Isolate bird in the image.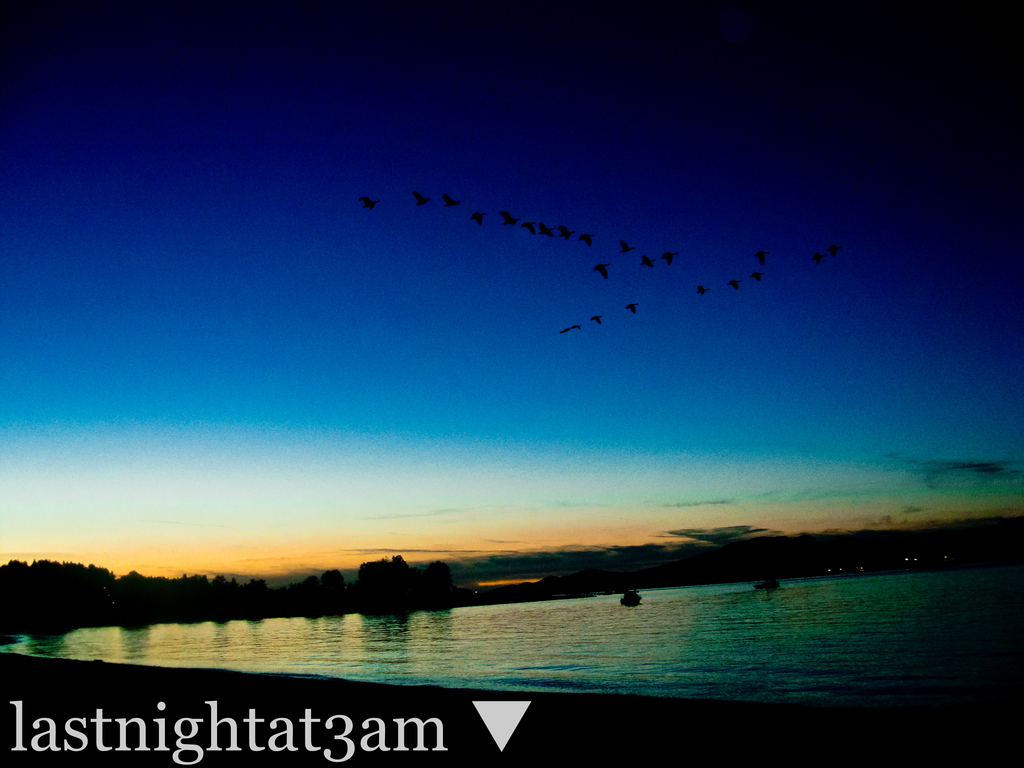
Isolated region: 719, 276, 747, 295.
